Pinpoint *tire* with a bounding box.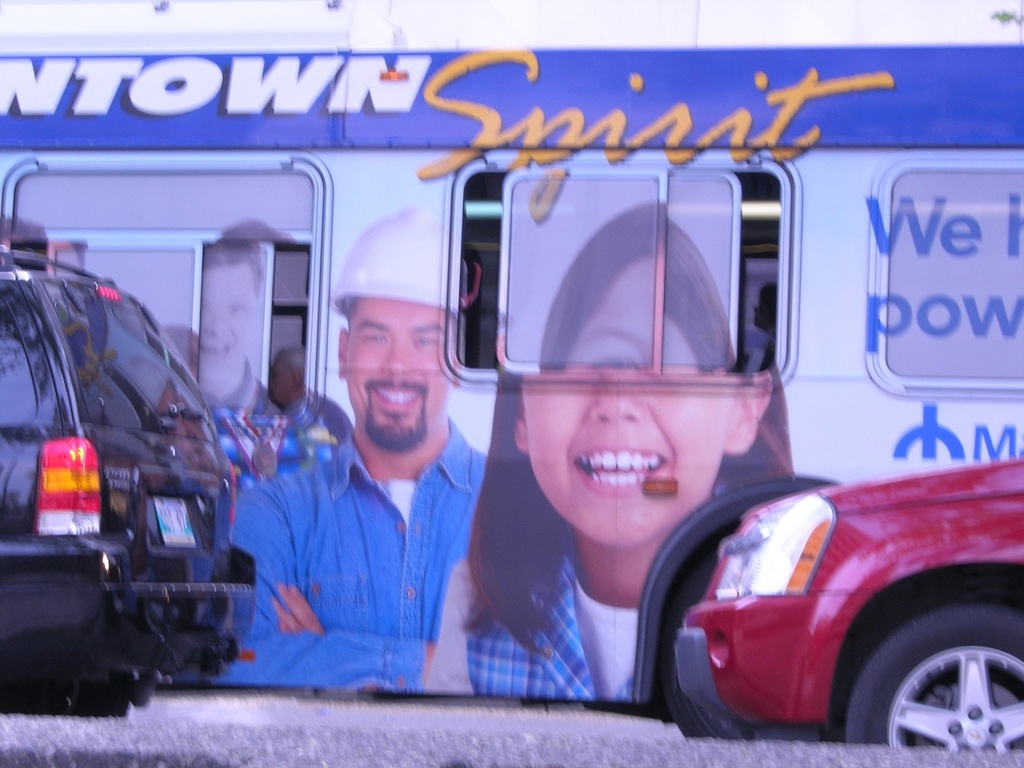
<box>664,559,765,744</box>.
